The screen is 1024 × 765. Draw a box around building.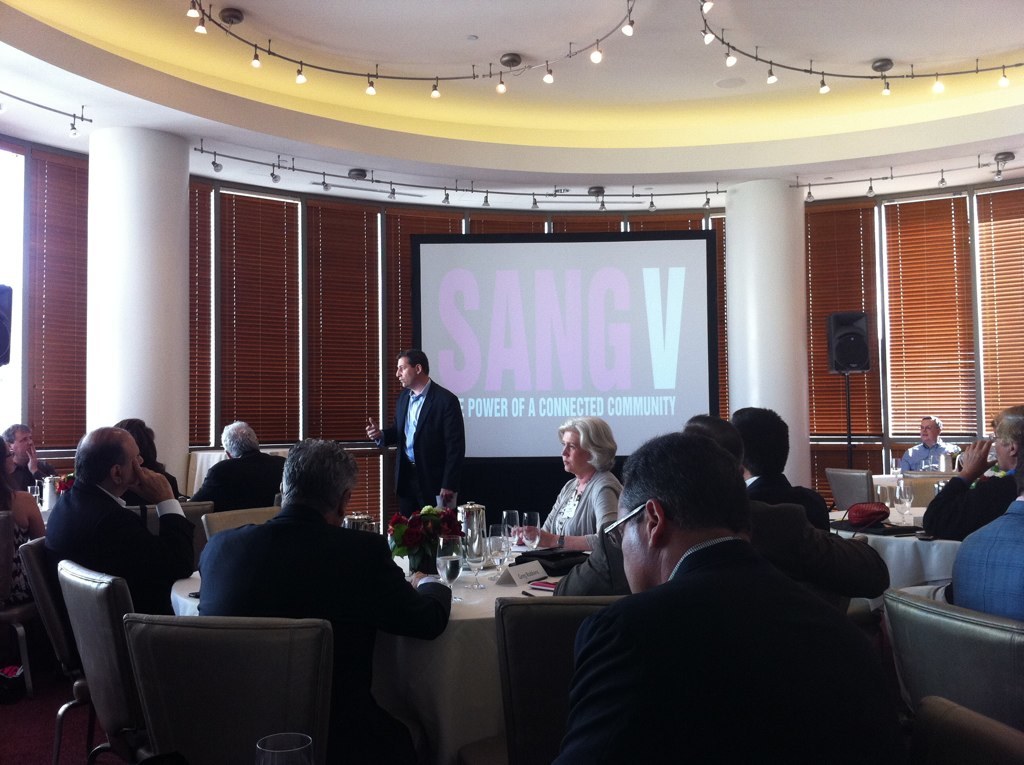
[x1=0, y1=0, x2=1023, y2=764].
